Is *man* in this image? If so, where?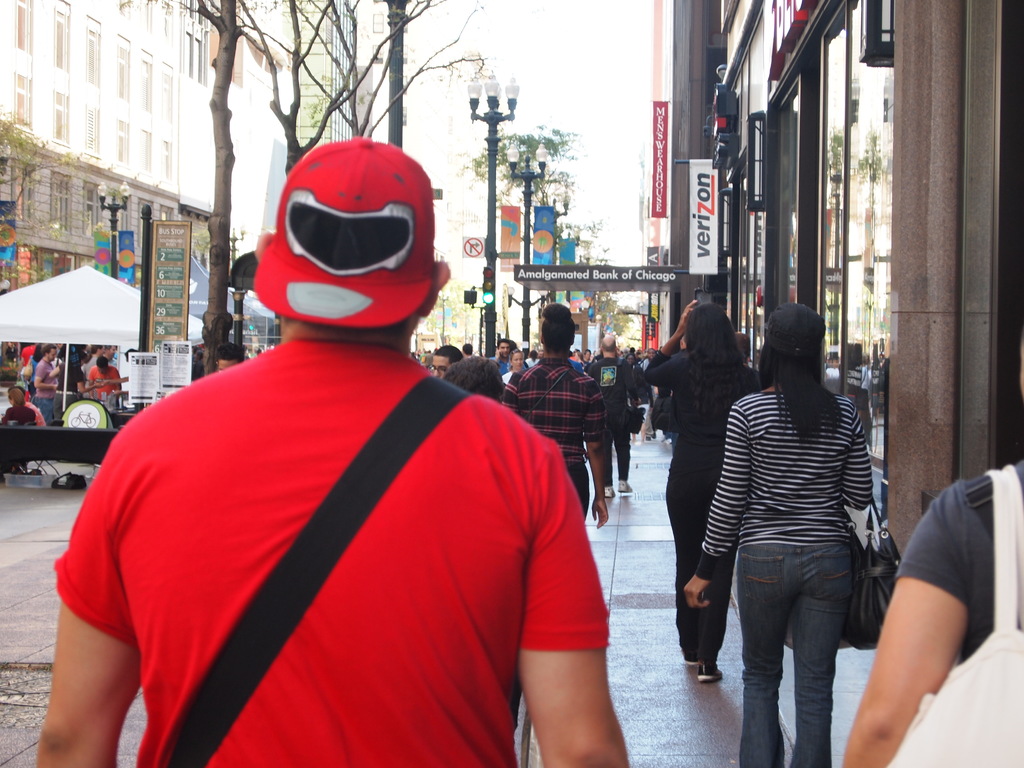
Yes, at <region>504, 304, 608, 531</region>.
